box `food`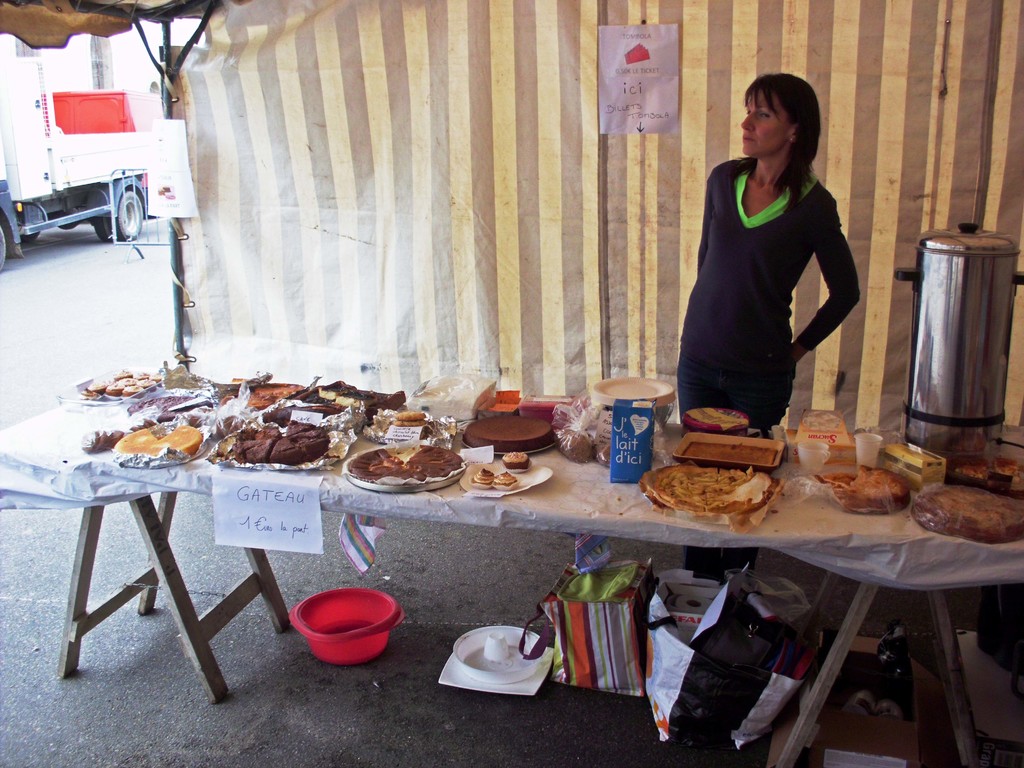
459/417/555/455
